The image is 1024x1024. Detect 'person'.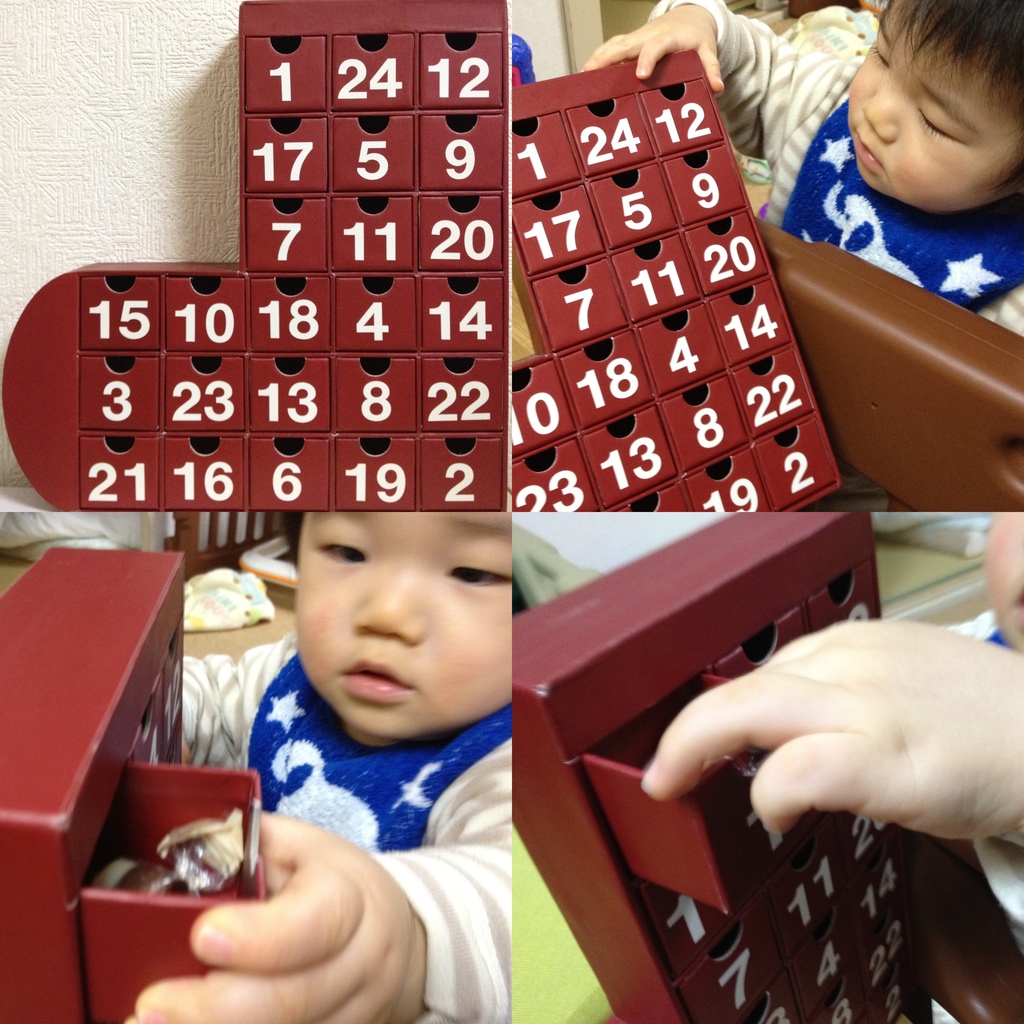
Detection: BBox(579, 0, 1023, 344).
